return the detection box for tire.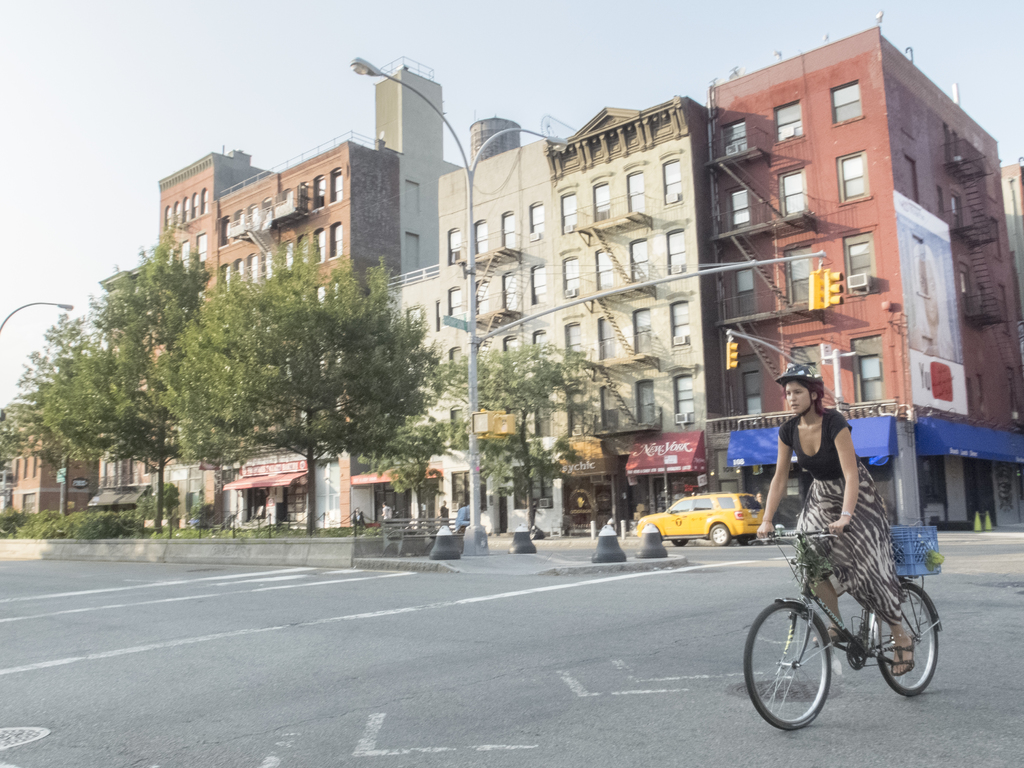
674 539 691 547.
